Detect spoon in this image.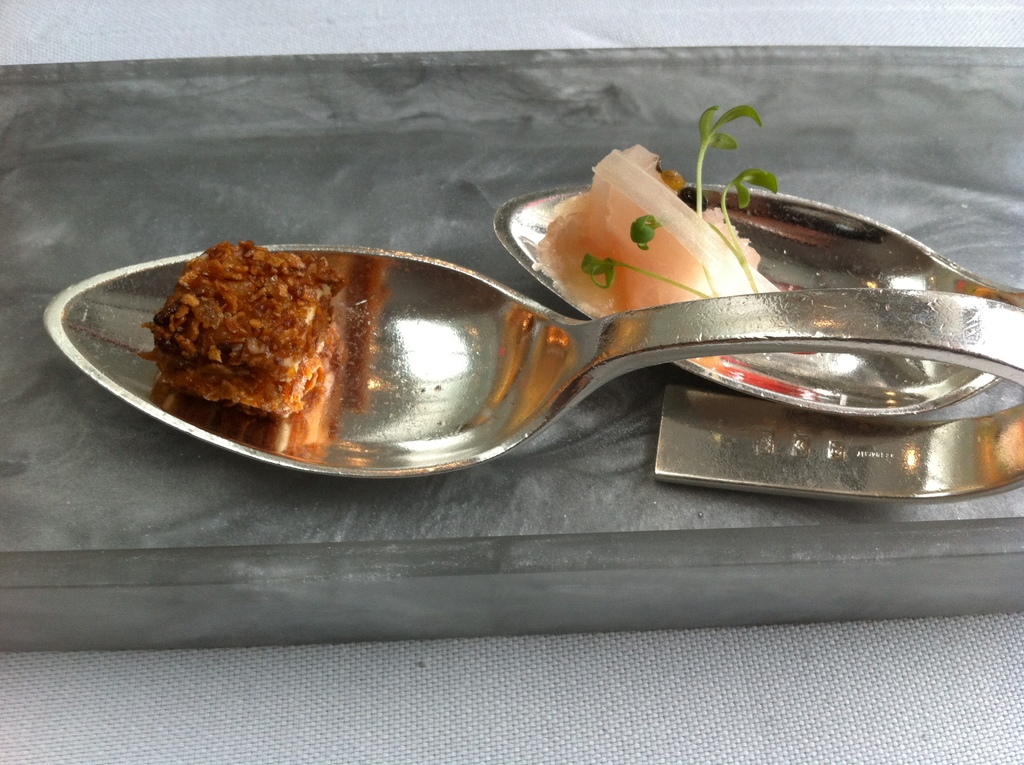
Detection: (x1=490, y1=183, x2=1023, y2=421).
